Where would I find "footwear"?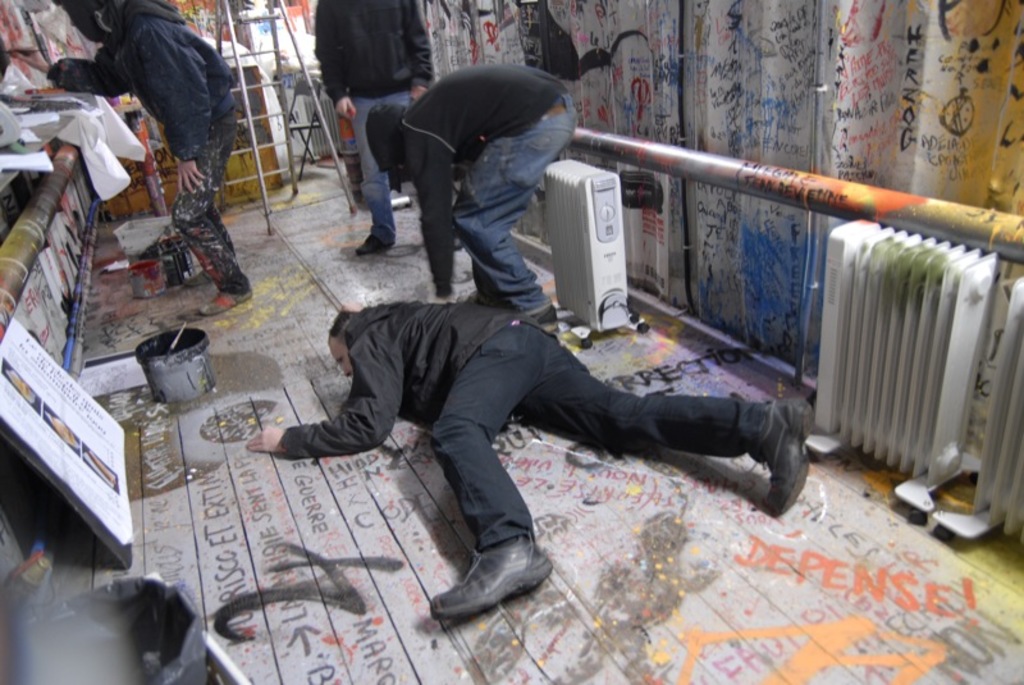
At 424:526:553:633.
